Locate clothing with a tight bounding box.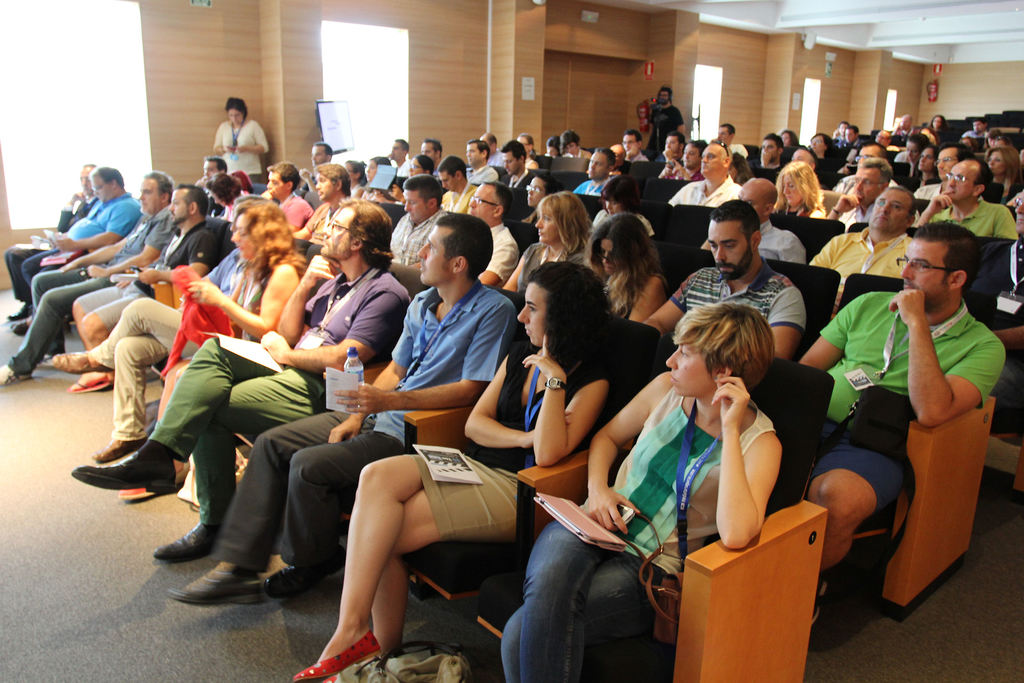
left=652, top=156, right=681, bottom=165.
